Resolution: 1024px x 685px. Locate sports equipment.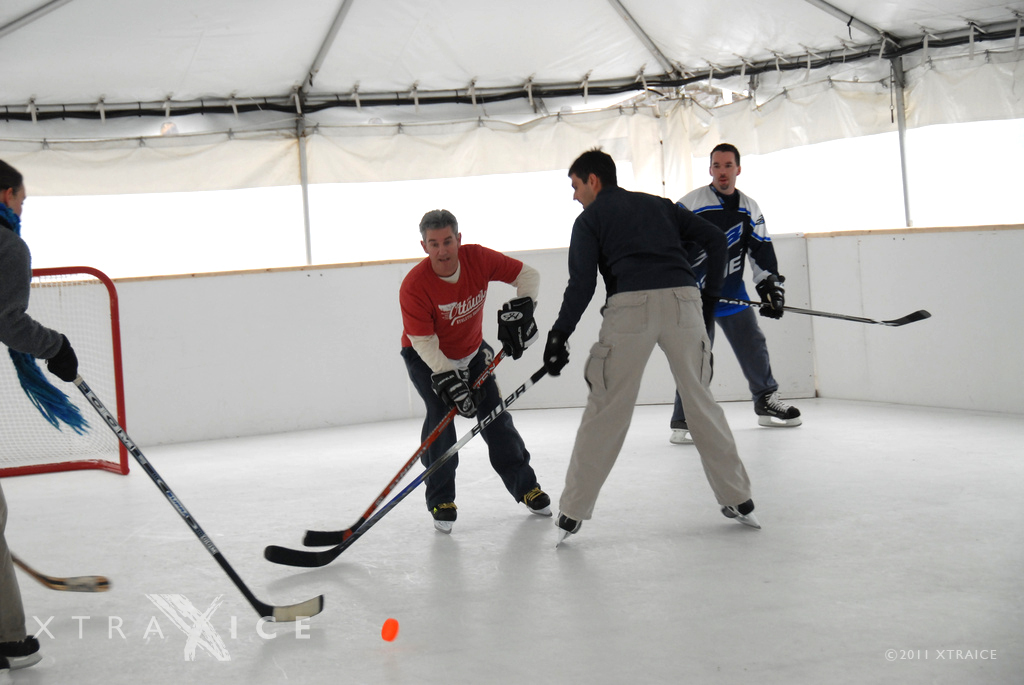
<box>671,411,695,444</box>.
